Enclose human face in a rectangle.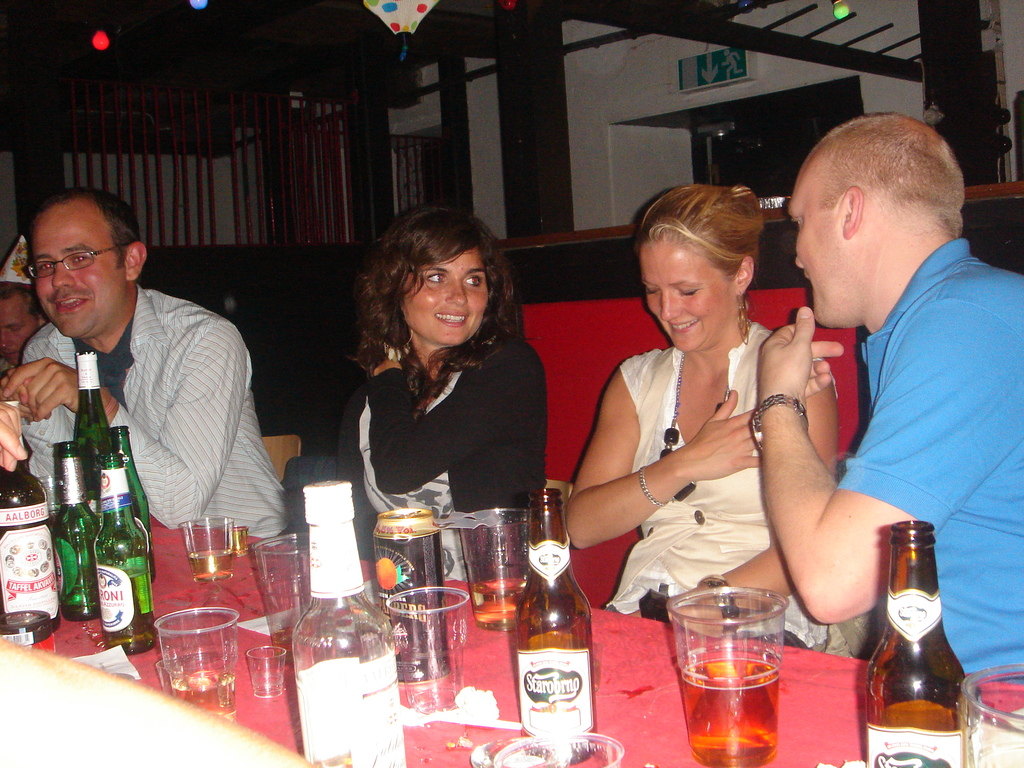
region(34, 206, 124, 337).
